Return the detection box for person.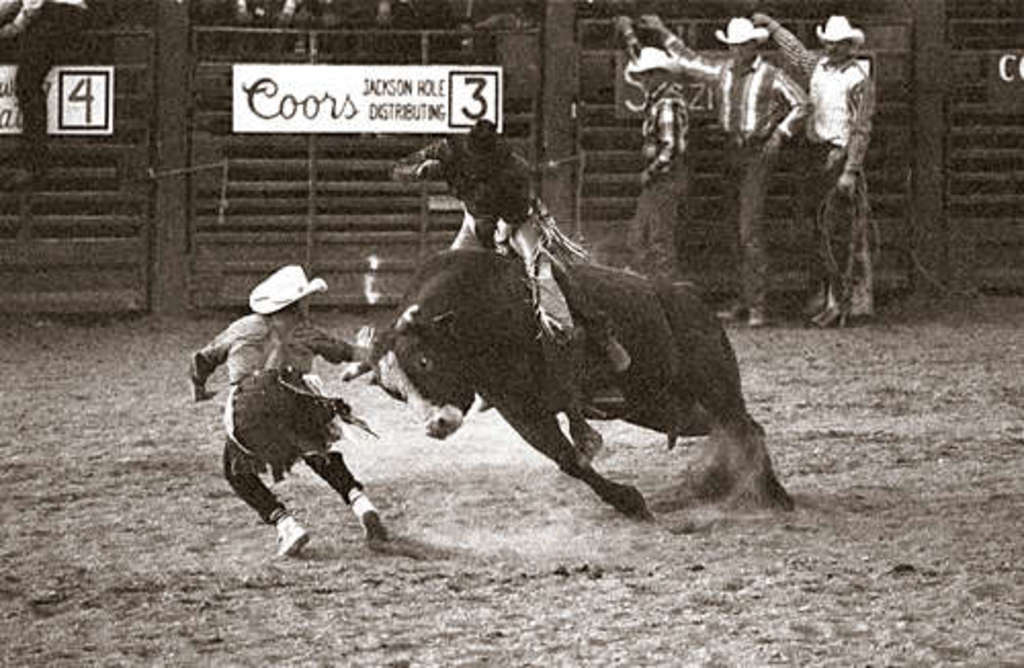
BBox(618, 14, 696, 289).
